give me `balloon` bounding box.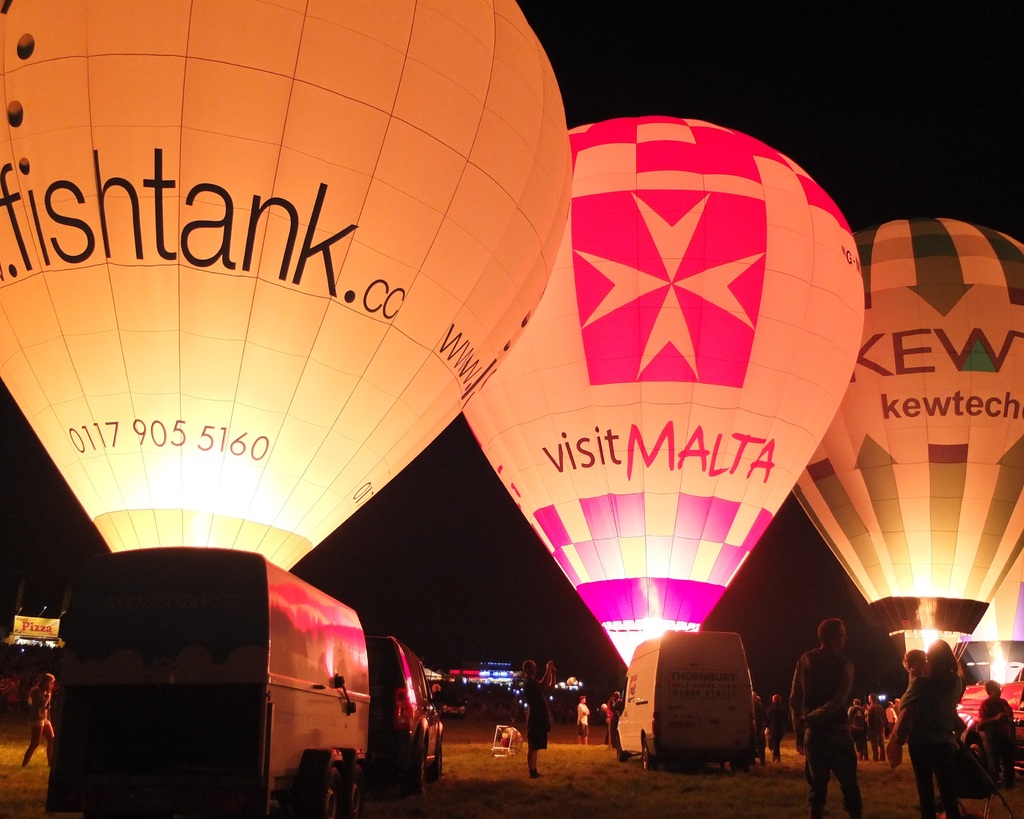
(0, 0, 576, 574).
